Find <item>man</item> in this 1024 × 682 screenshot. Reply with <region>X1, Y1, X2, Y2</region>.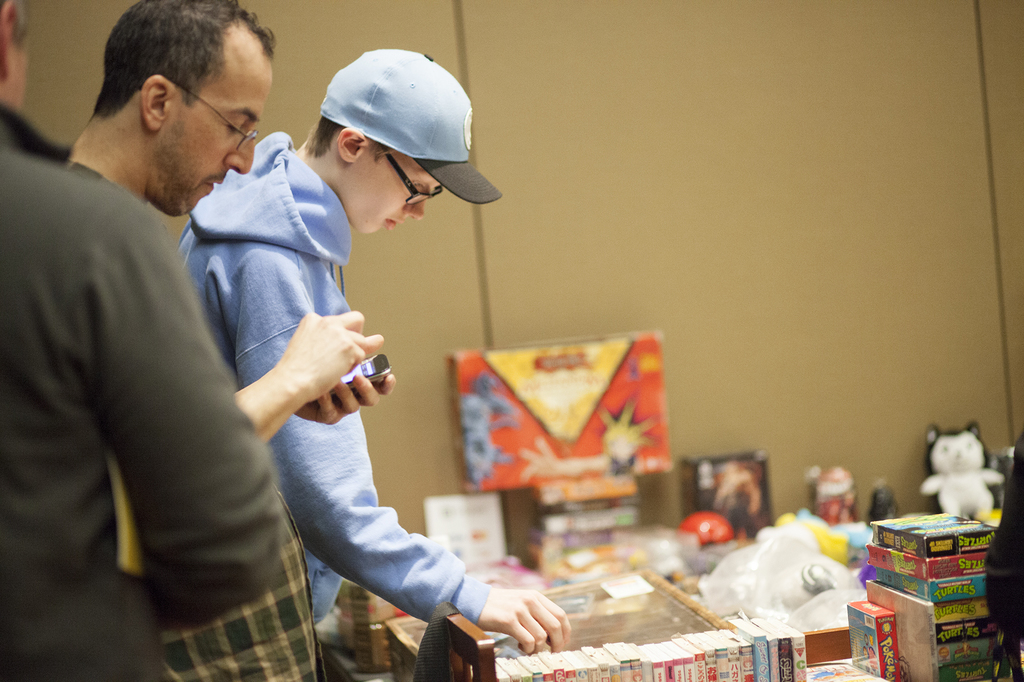
<region>172, 42, 569, 656</region>.
